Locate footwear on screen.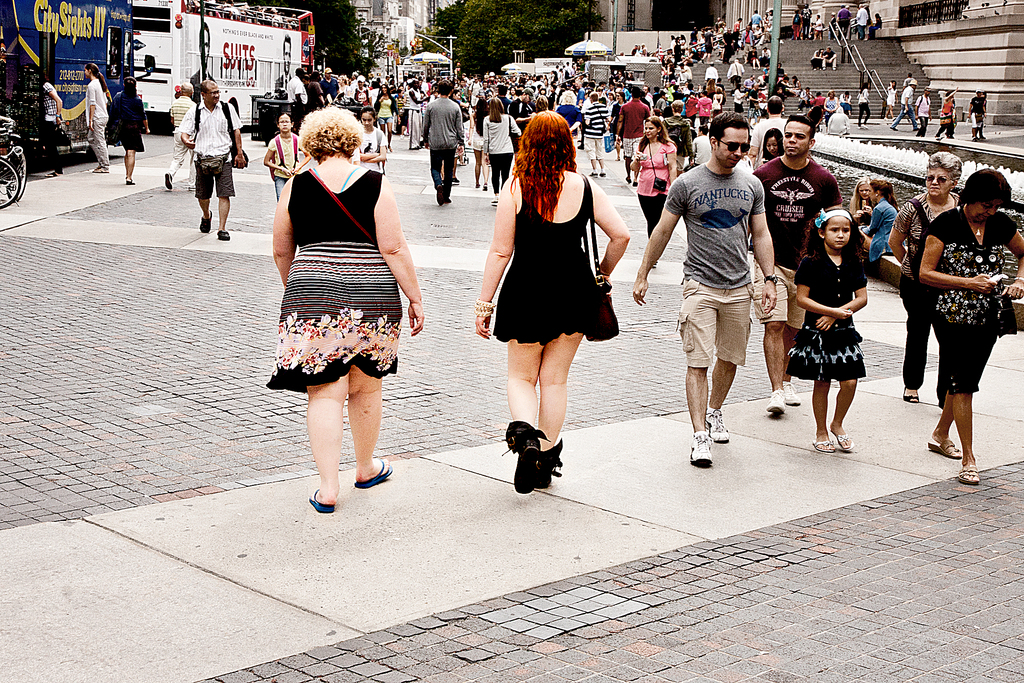
On screen at box=[311, 484, 335, 513].
